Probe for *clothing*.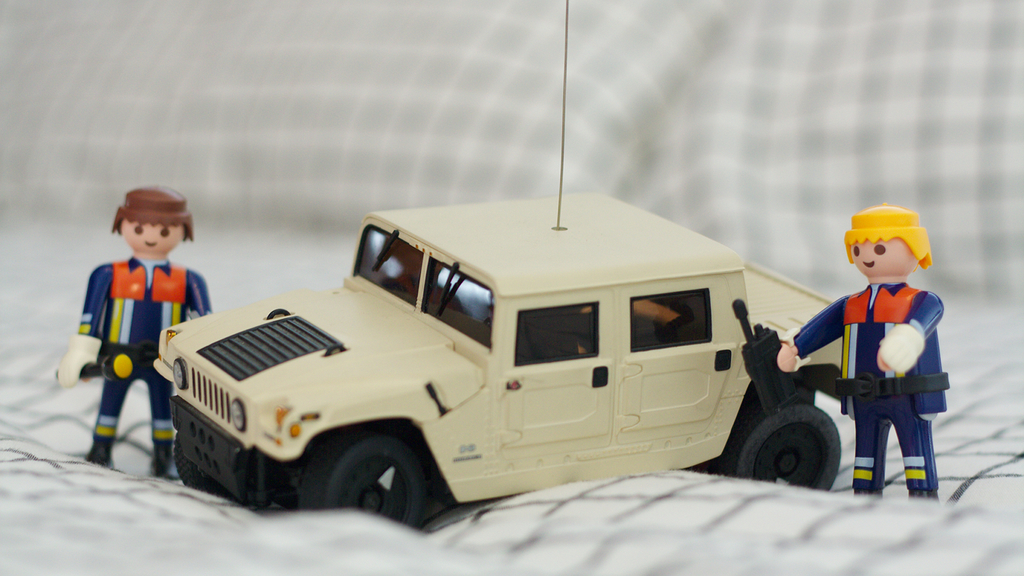
Probe result: [left=795, top=280, right=947, bottom=494].
